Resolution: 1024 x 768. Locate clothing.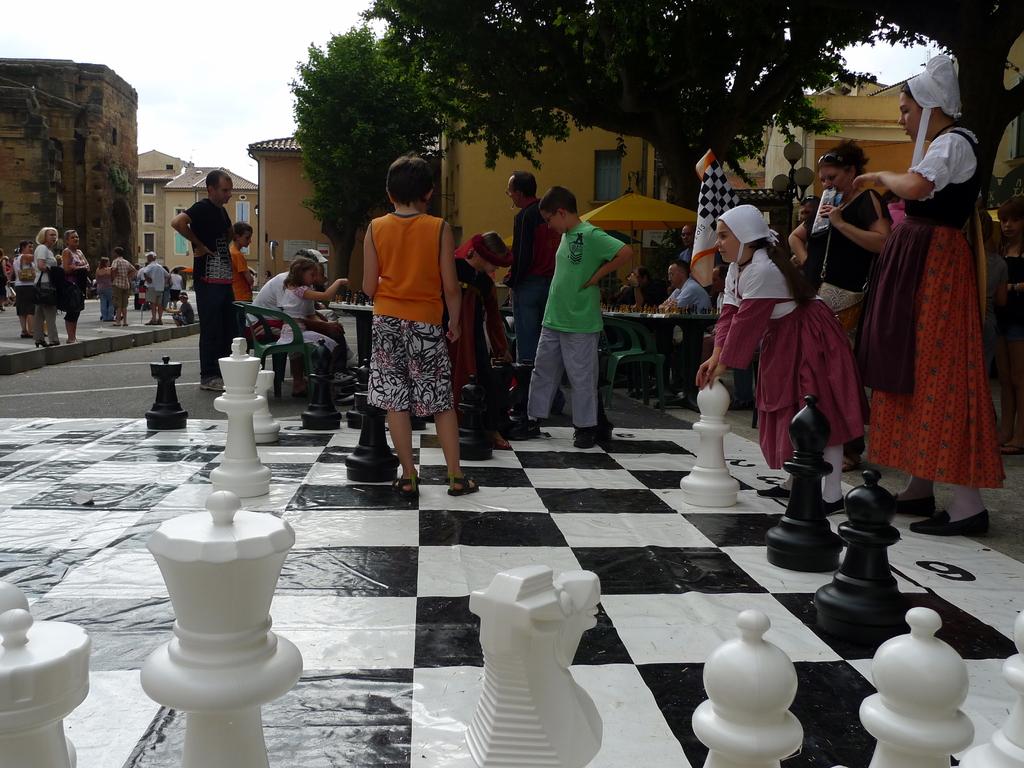
[left=503, top=198, right=552, bottom=380].
